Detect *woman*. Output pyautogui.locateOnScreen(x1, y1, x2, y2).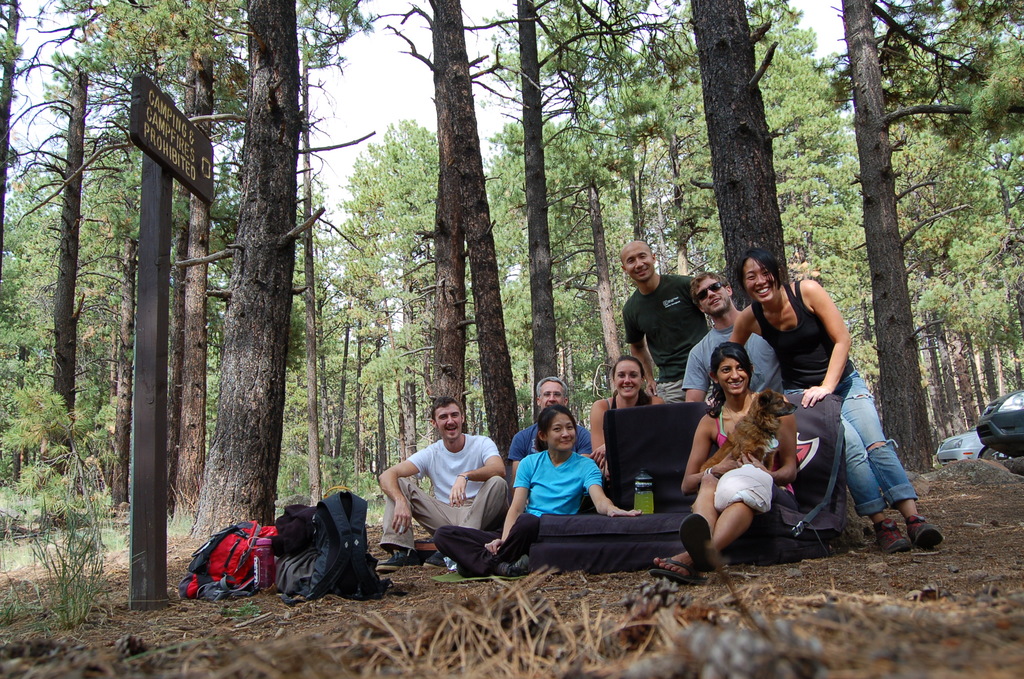
pyautogui.locateOnScreen(436, 402, 639, 580).
